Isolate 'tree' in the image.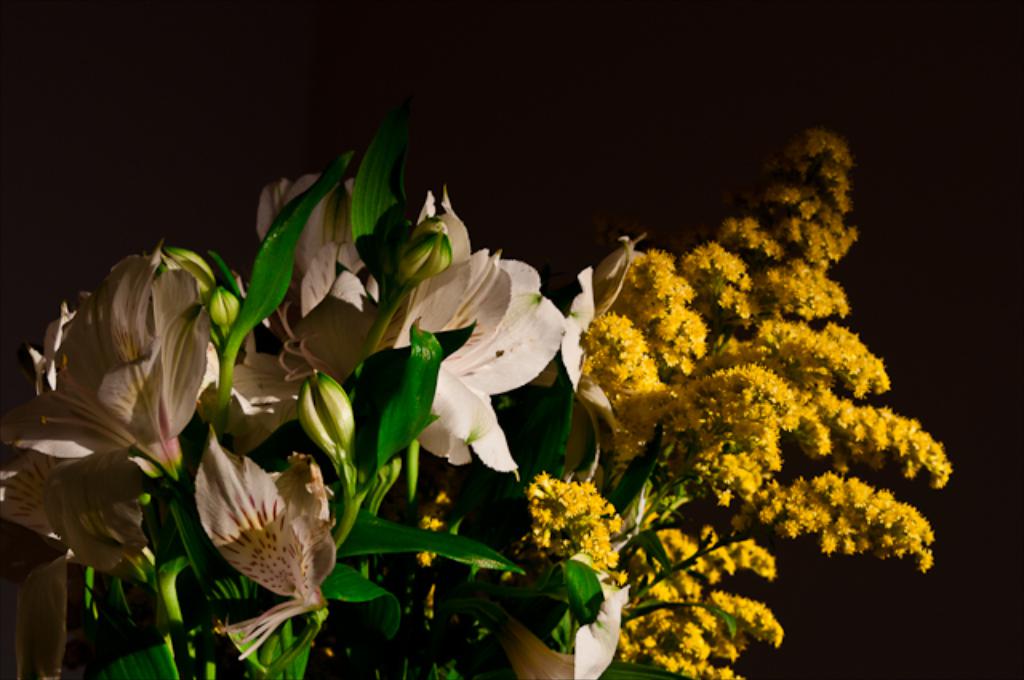
Isolated region: x1=0, y1=109, x2=963, y2=678.
